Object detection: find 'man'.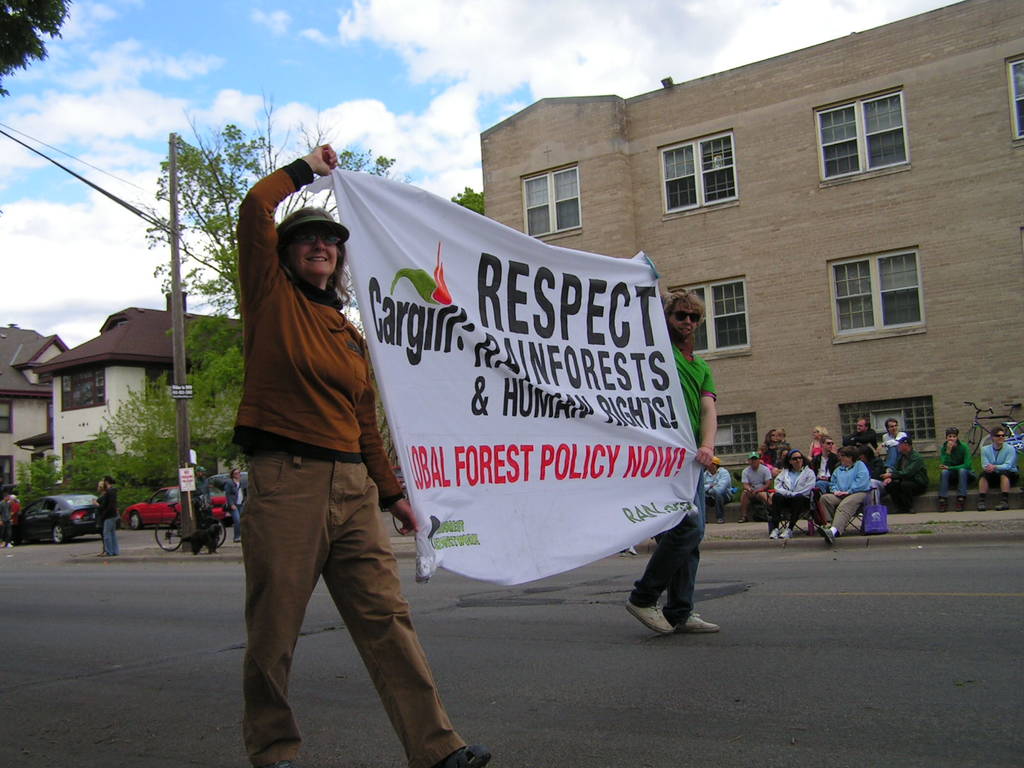
bbox(700, 454, 733, 506).
